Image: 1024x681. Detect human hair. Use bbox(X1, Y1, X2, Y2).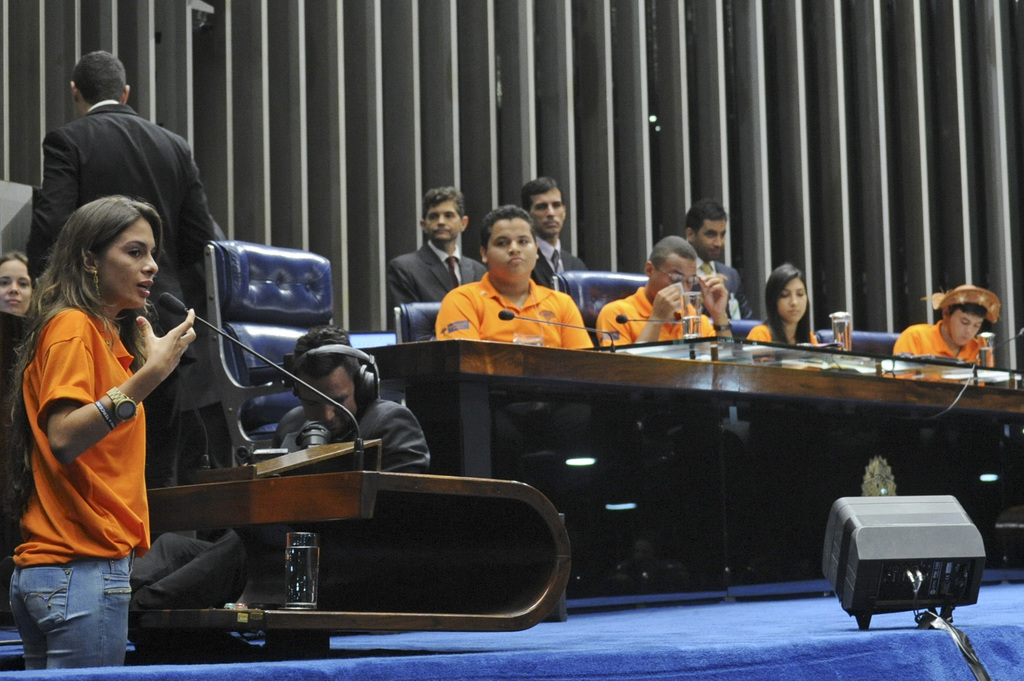
bbox(521, 177, 564, 214).
